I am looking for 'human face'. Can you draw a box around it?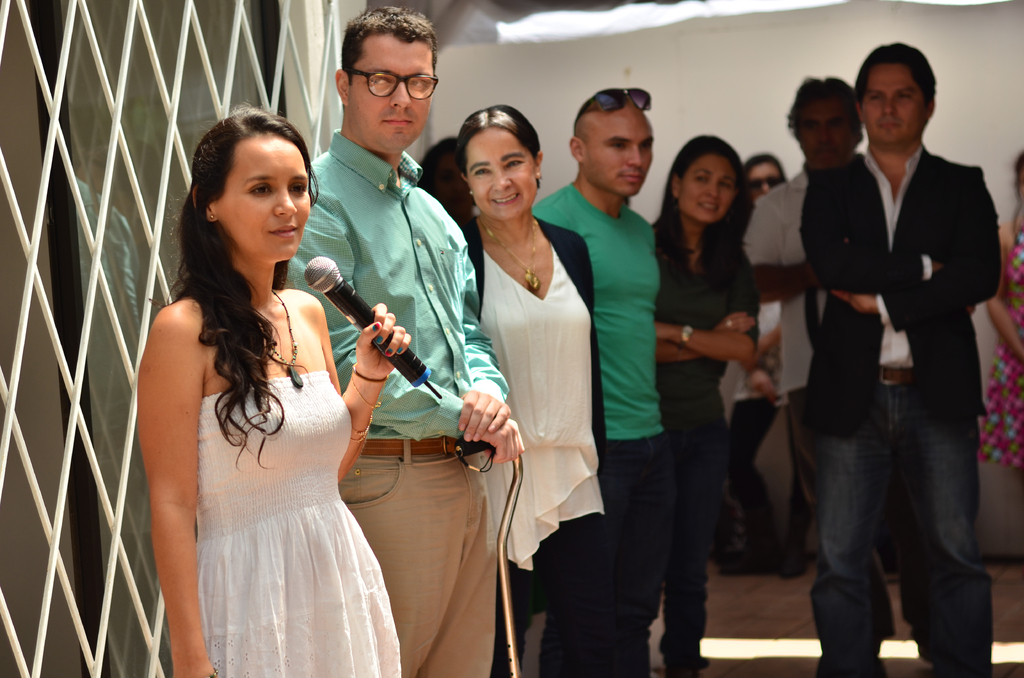
Sure, the bounding box is Rect(587, 122, 655, 200).
